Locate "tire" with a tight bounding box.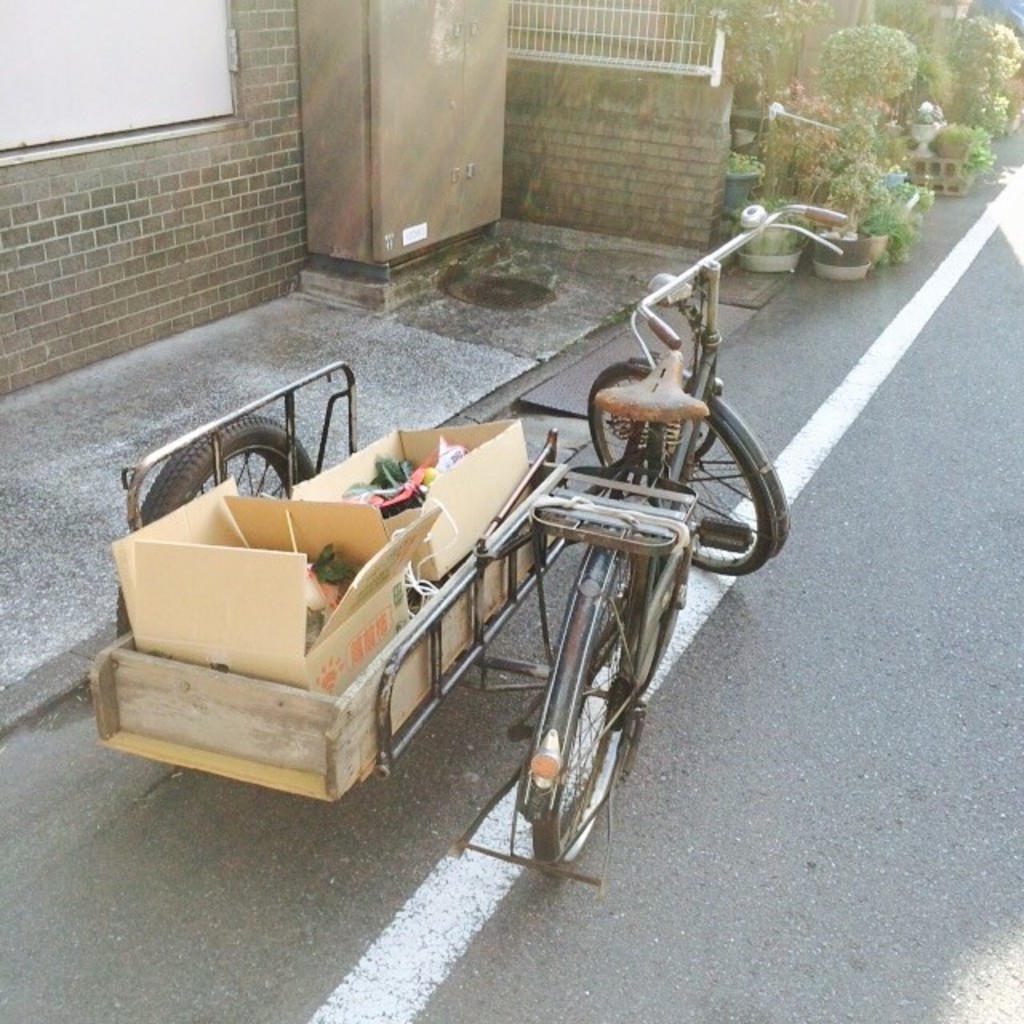
crop(522, 534, 651, 874).
